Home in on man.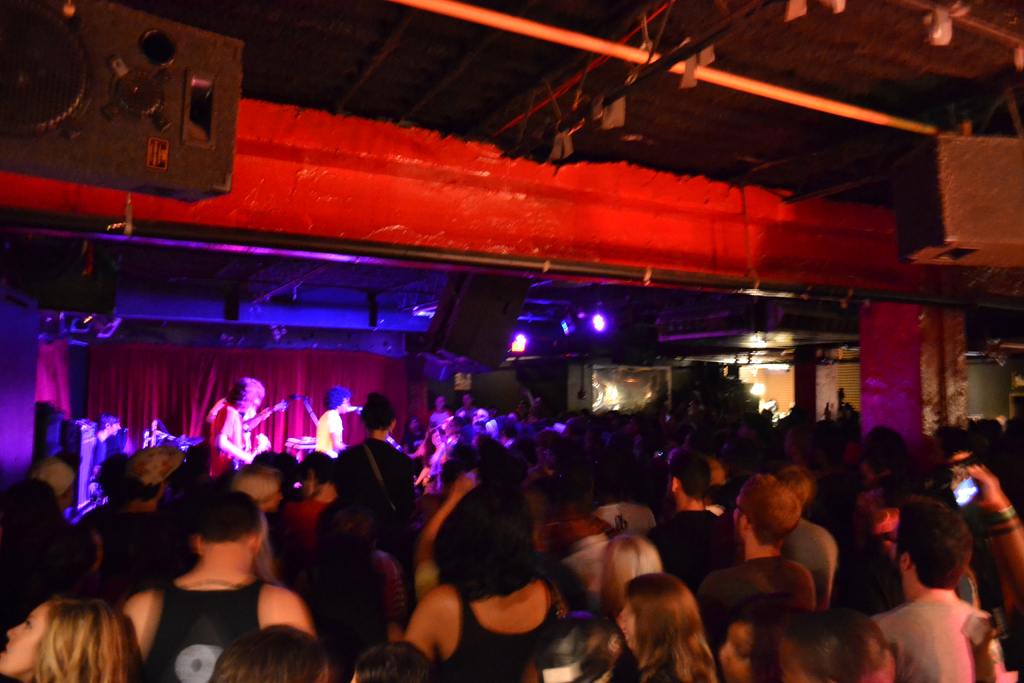
Homed in at l=119, t=493, r=314, b=679.
